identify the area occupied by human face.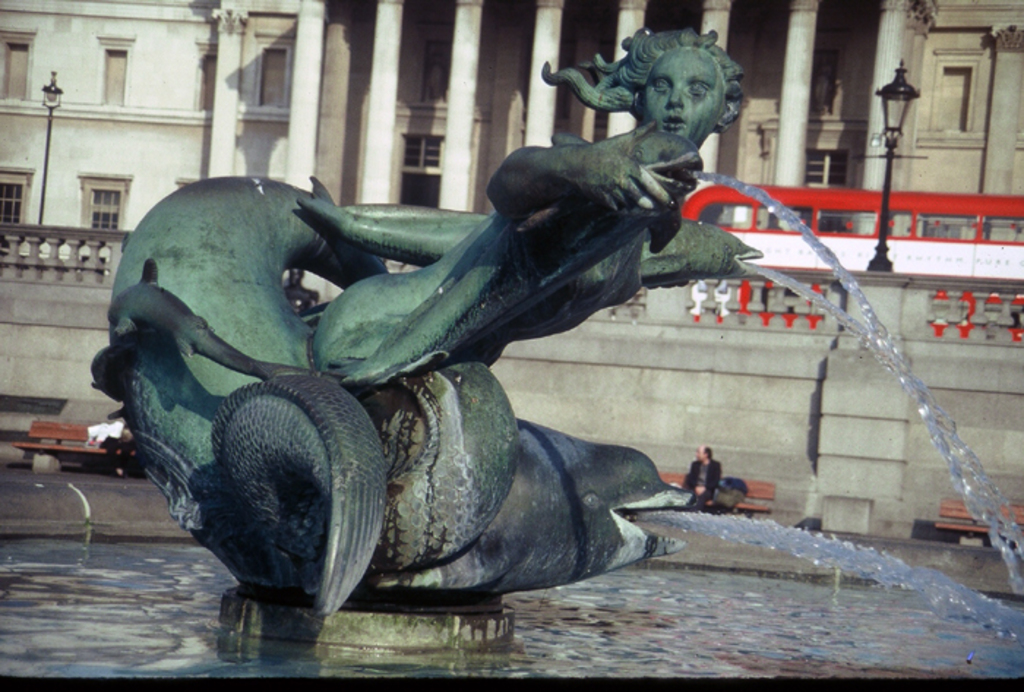
Area: <box>635,47,723,145</box>.
